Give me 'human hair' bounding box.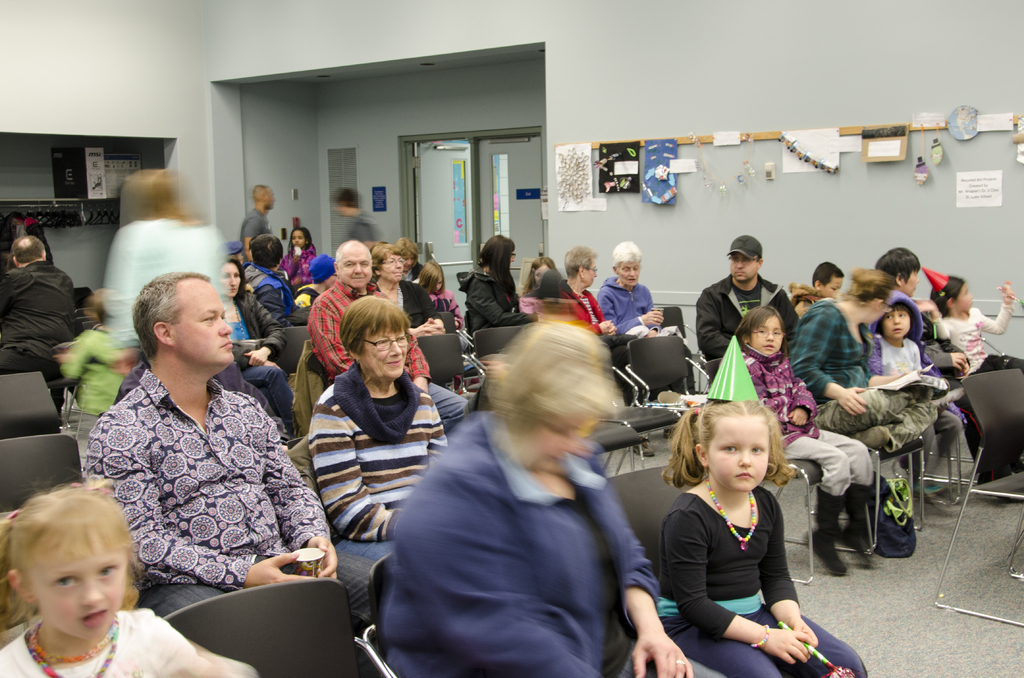
344, 295, 412, 359.
